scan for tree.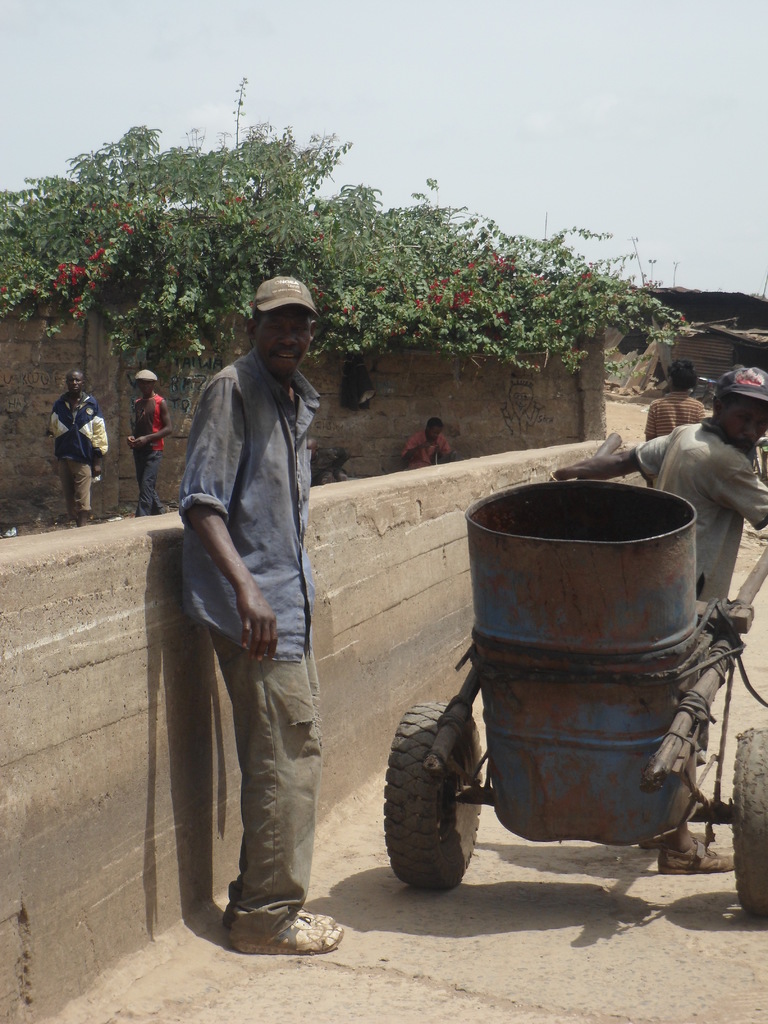
Scan result: [x1=27, y1=125, x2=214, y2=364].
